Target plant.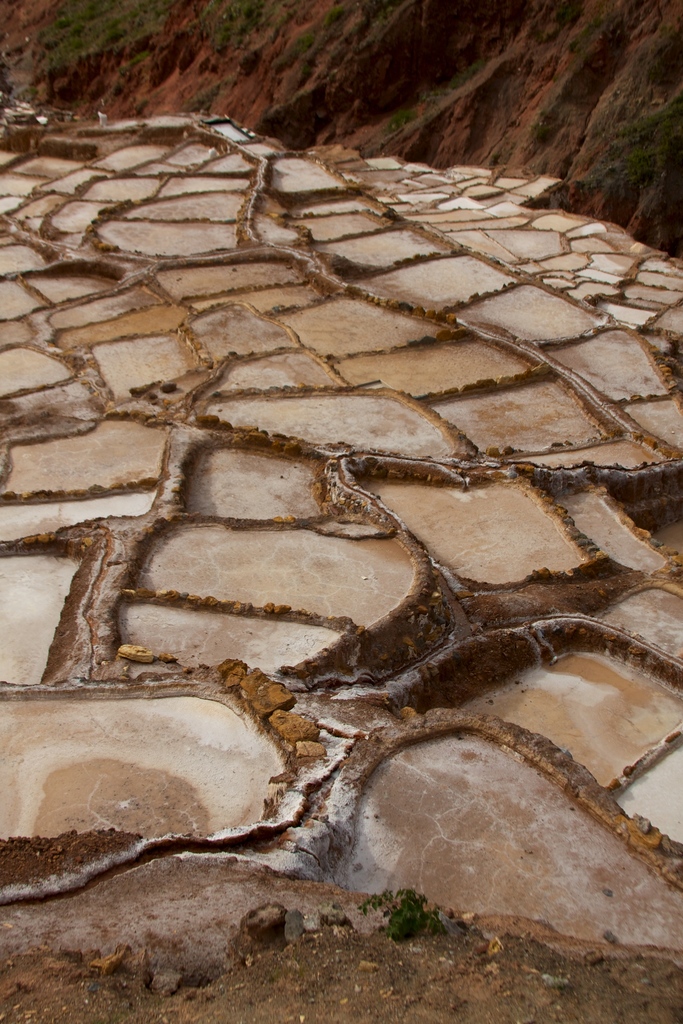
Target region: <region>195, 1, 215, 24</region>.
